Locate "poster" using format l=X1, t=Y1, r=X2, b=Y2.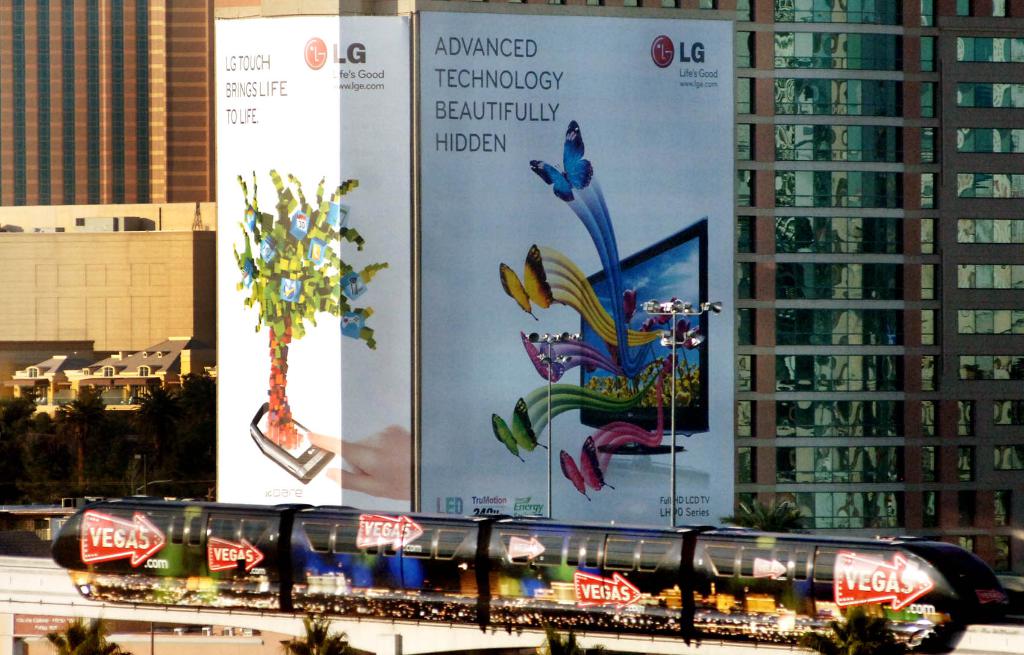
l=212, t=15, r=410, b=511.
